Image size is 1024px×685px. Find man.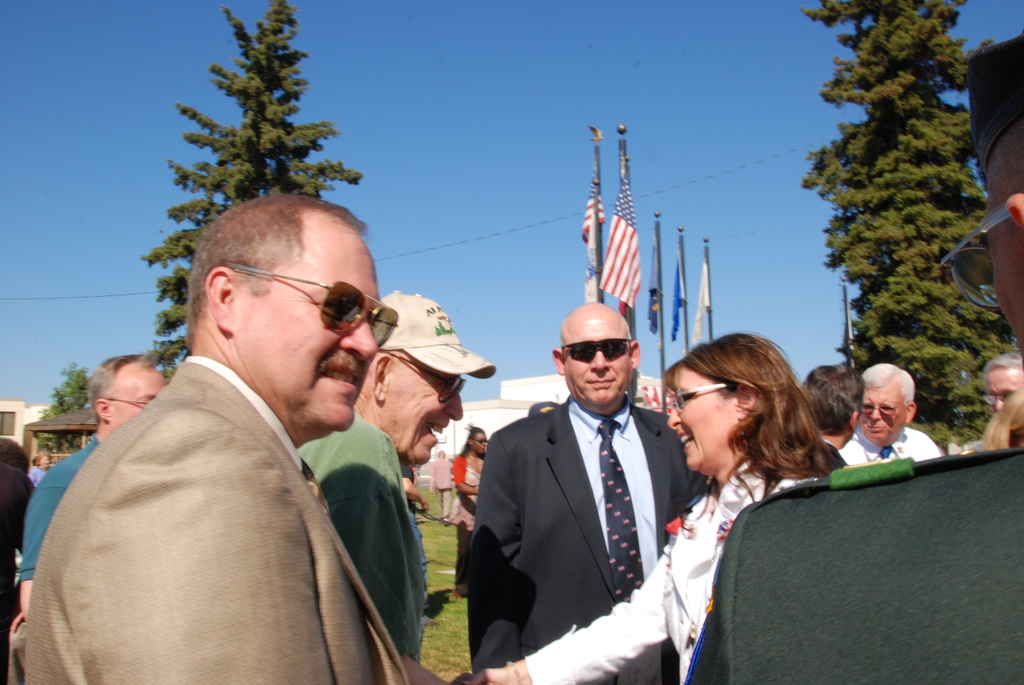
select_region(803, 359, 863, 479).
